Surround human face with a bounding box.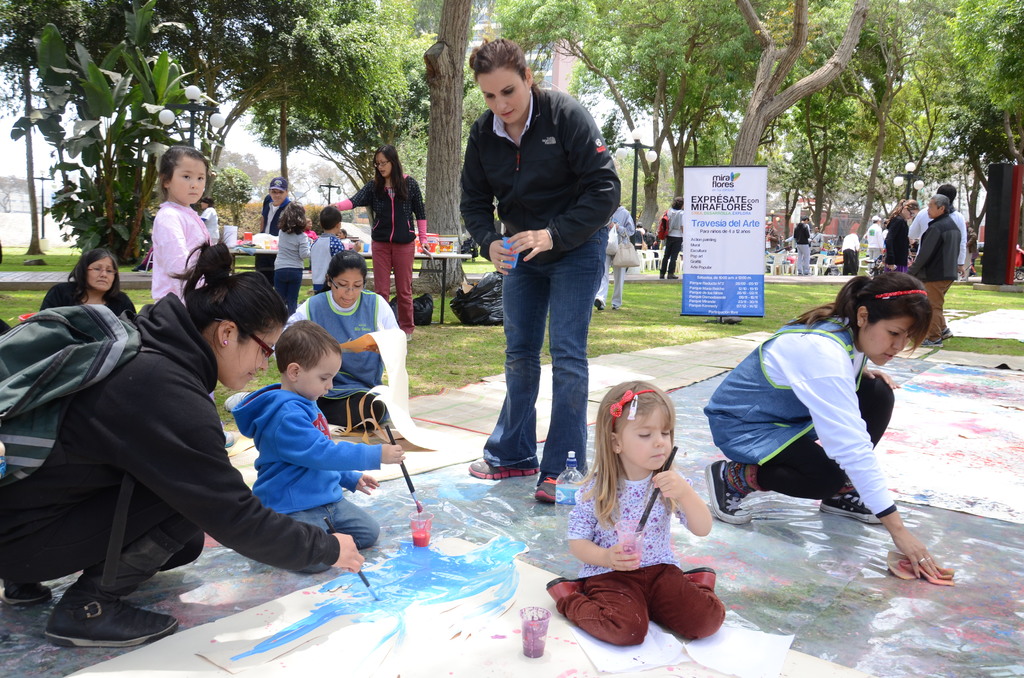
box=[330, 269, 365, 309].
